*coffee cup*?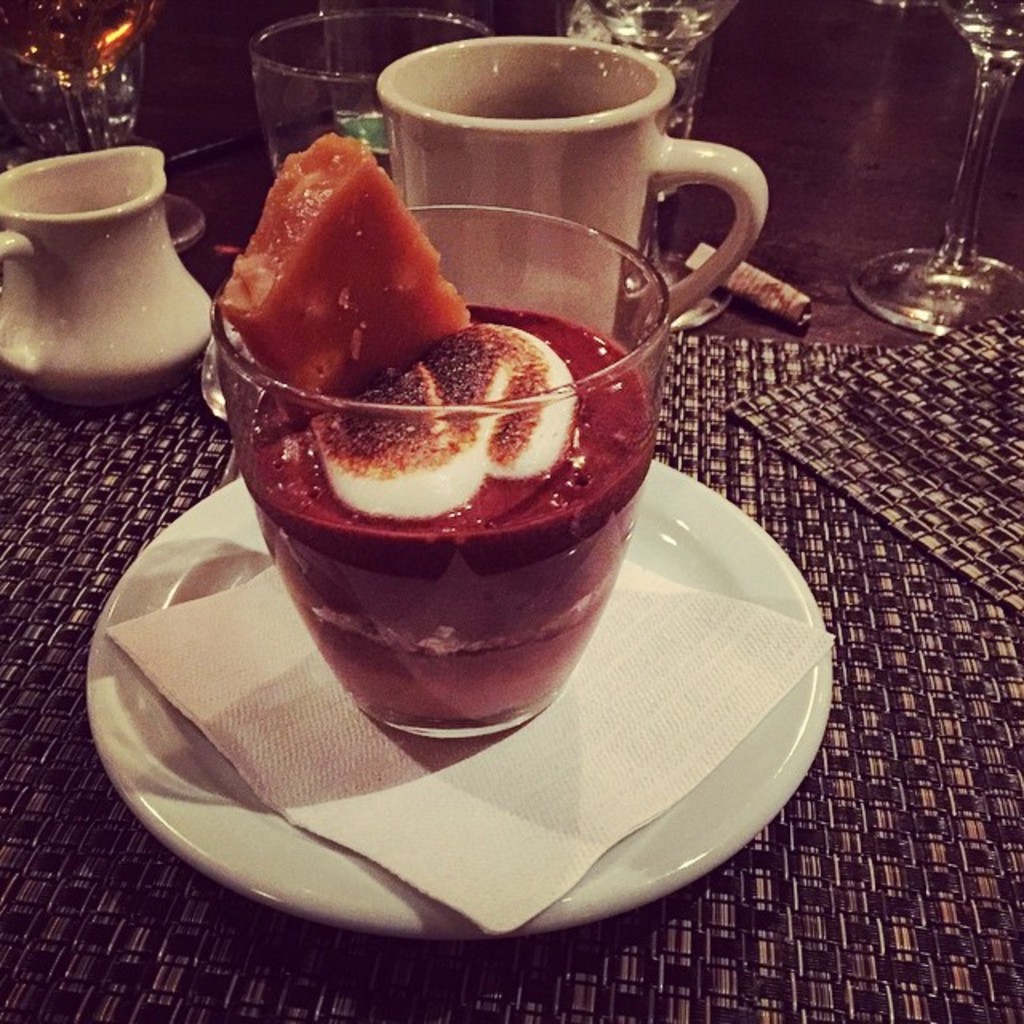
<region>373, 32, 768, 349</region>
